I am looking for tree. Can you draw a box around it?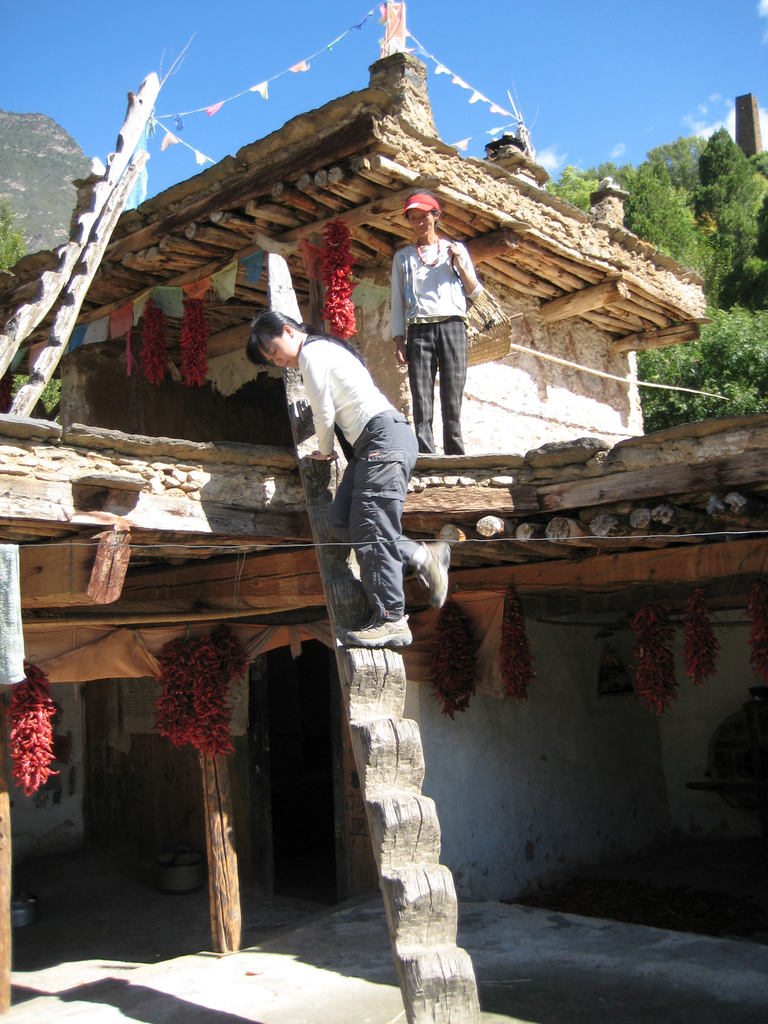
Sure, the bounding box is {"left": 541, "top": 123, "right": 767, "bottom": 412}.
